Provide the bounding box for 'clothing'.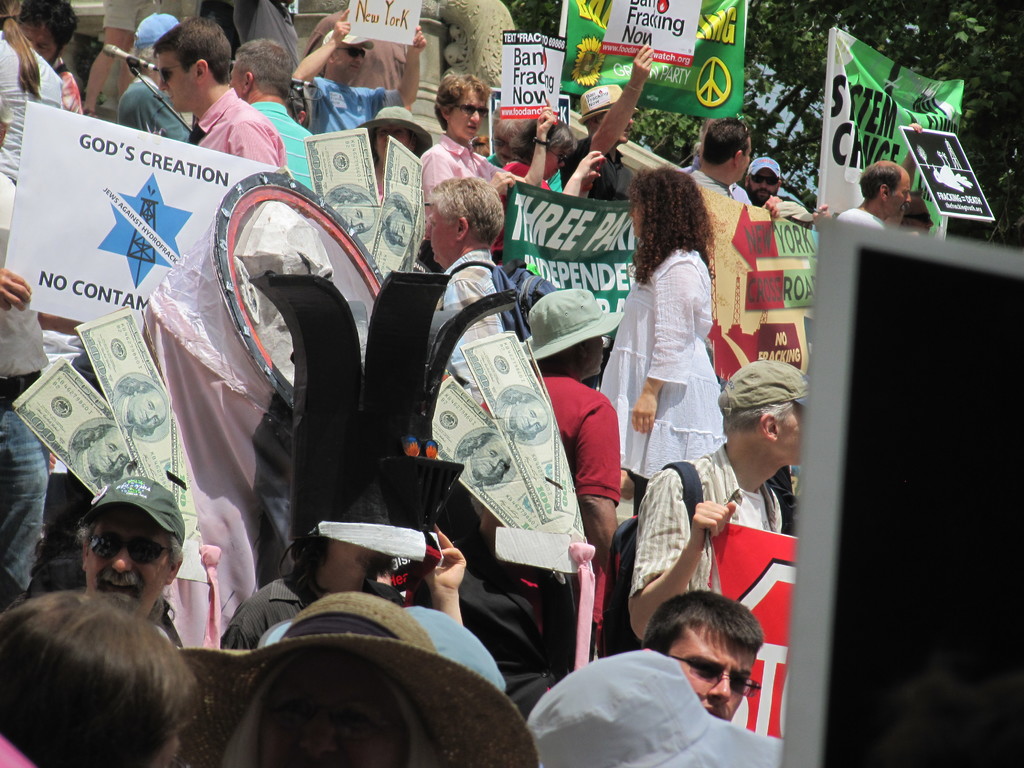
<box>291,71,403,132</box>.
